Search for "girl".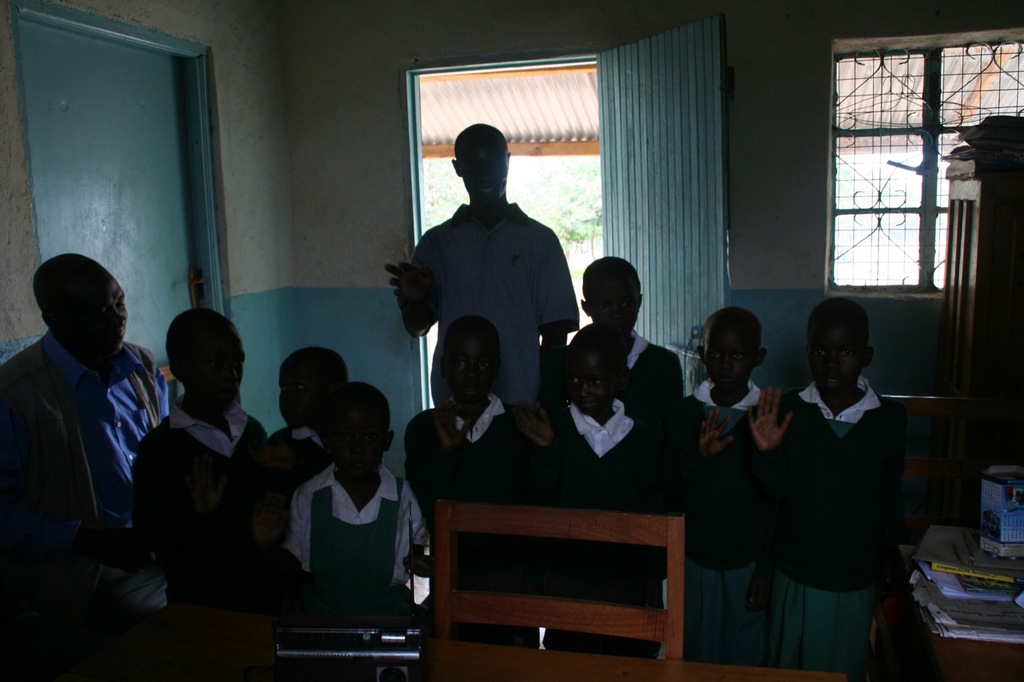
Found at 409/317/530/679.
